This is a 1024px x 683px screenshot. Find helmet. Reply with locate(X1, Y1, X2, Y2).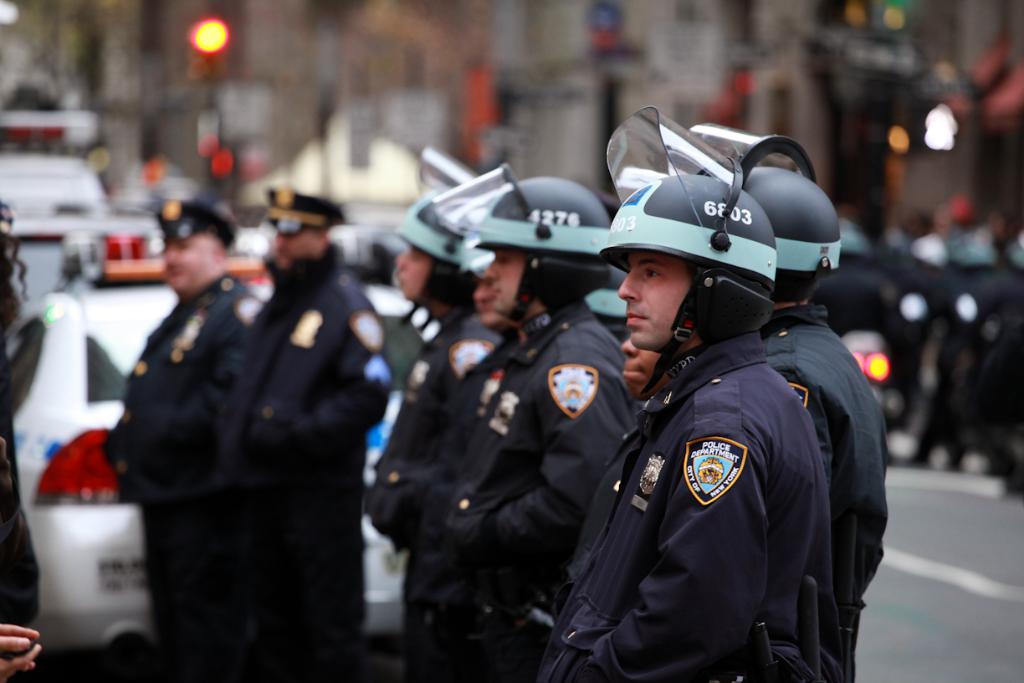
locate(663, 125, 836, 311).
